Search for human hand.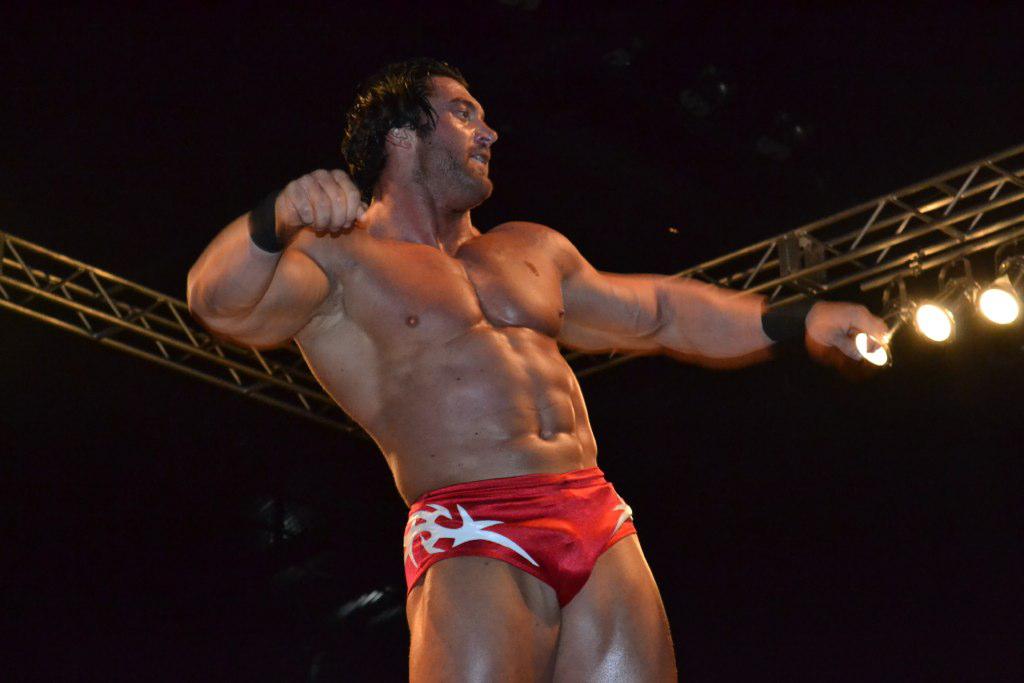
Found at detection(801, 299, 896, 368).
